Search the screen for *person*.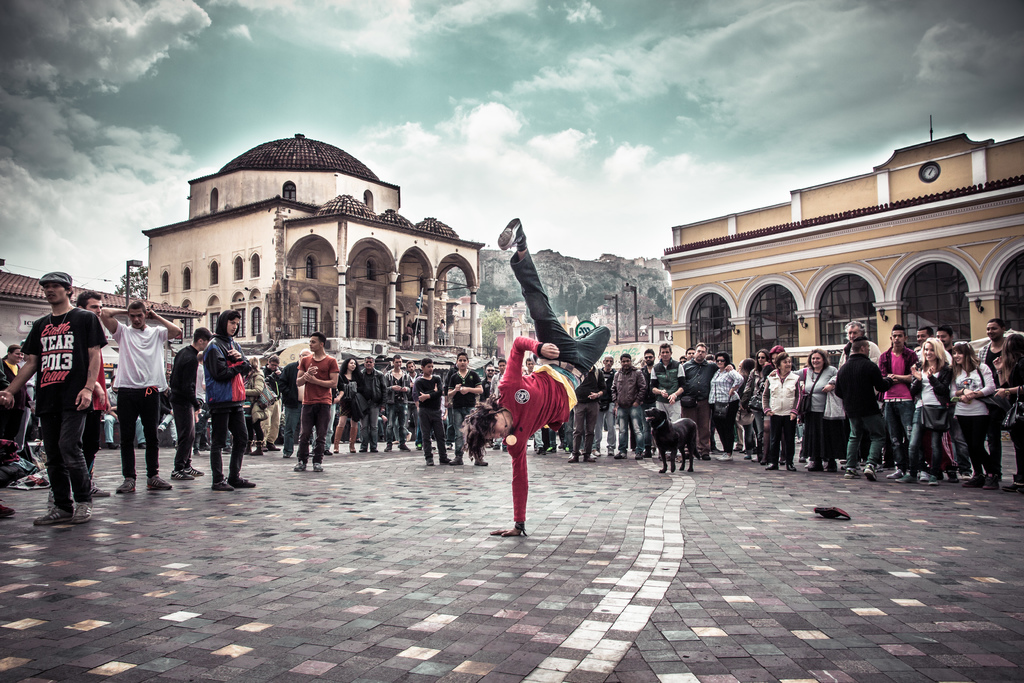
Found at (743,347,767,465).
